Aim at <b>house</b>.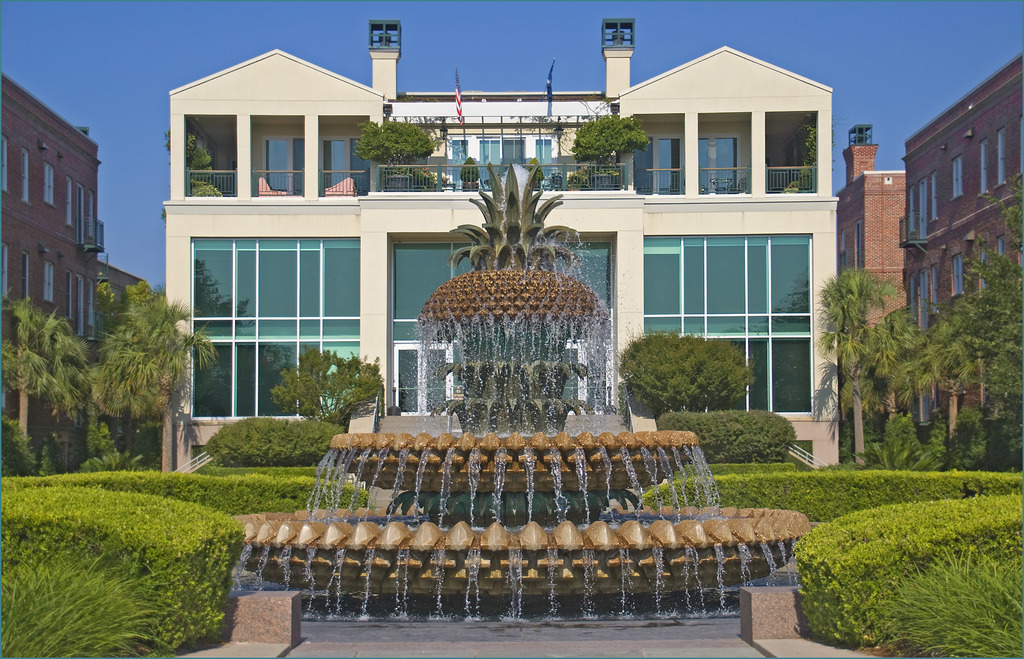
Aimed at (842,130,918,343).
